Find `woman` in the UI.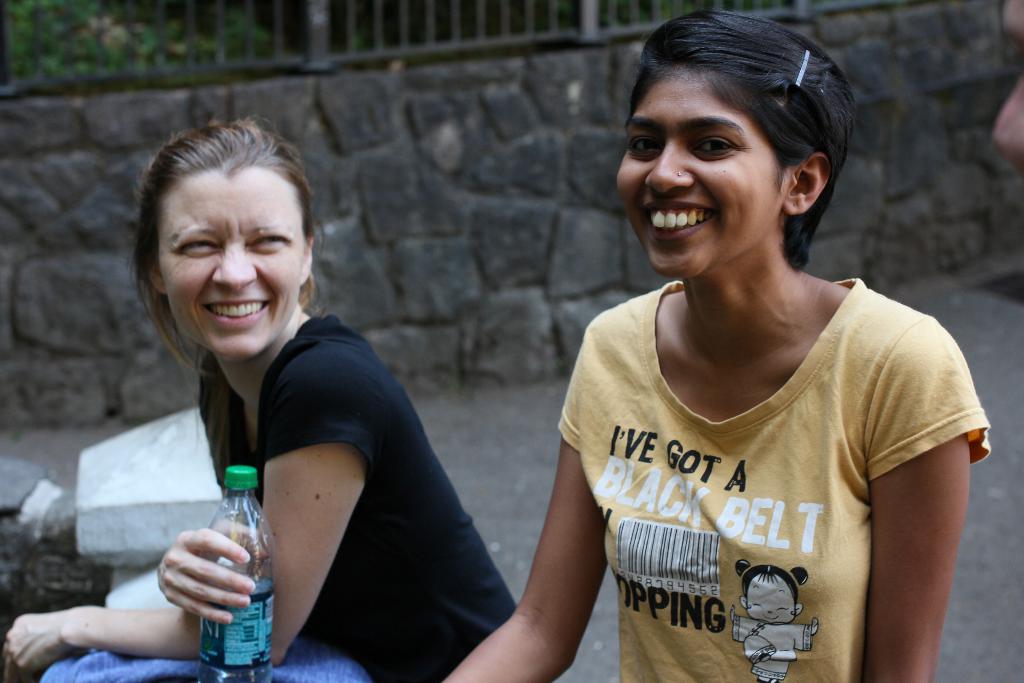
UI element at detection(492, 12, 1009, 682).
